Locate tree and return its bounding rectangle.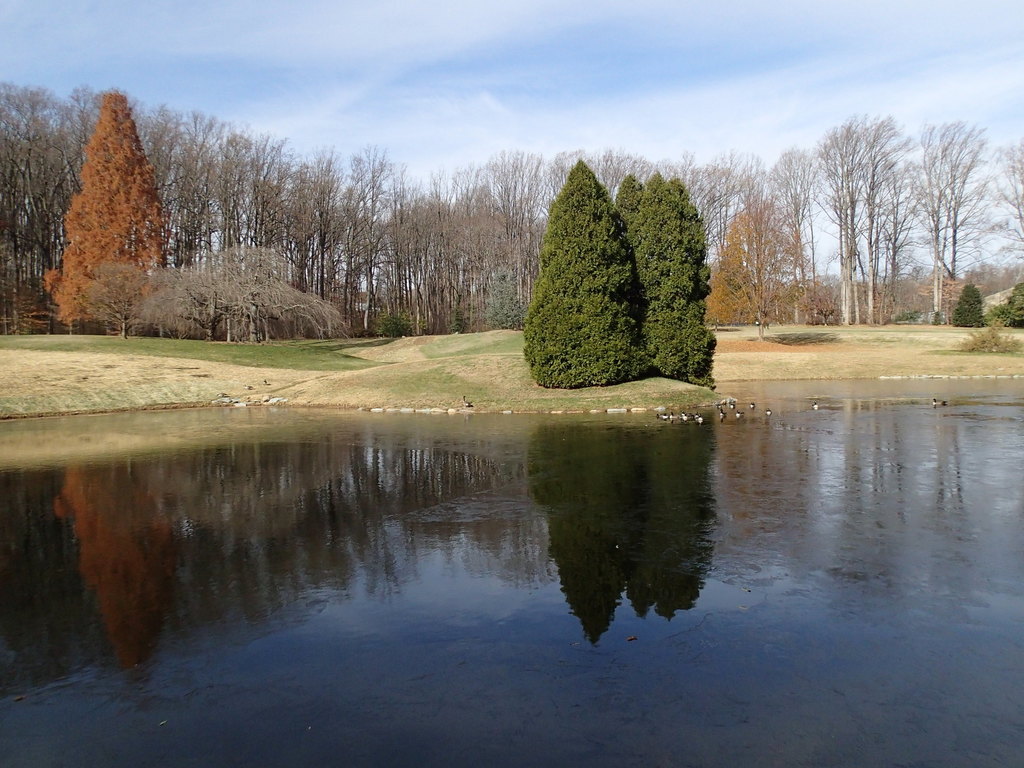
Rect(234, 246, 353, 346).
